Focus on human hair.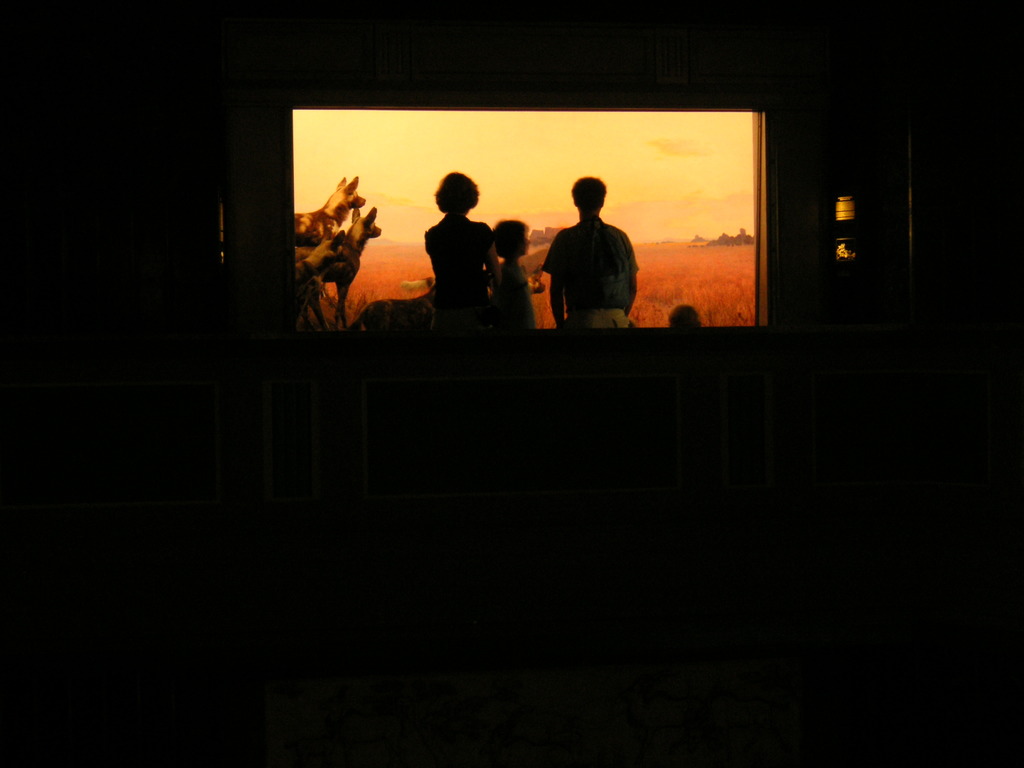
Focused at <region>435, 169, 480, 207</region>.
